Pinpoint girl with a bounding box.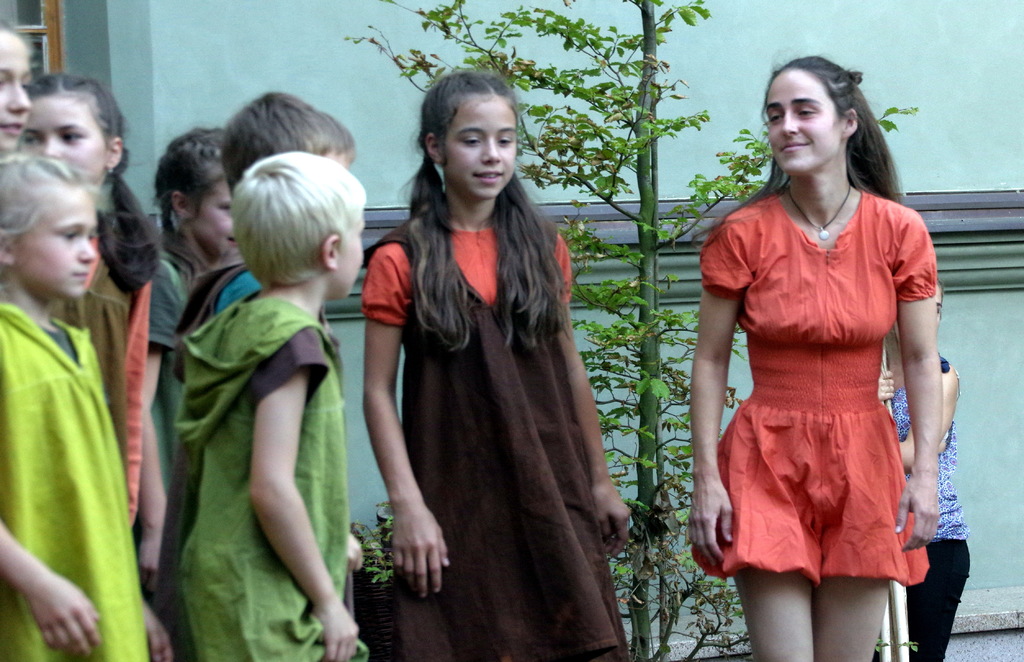
[145, 124, 228, 608].
